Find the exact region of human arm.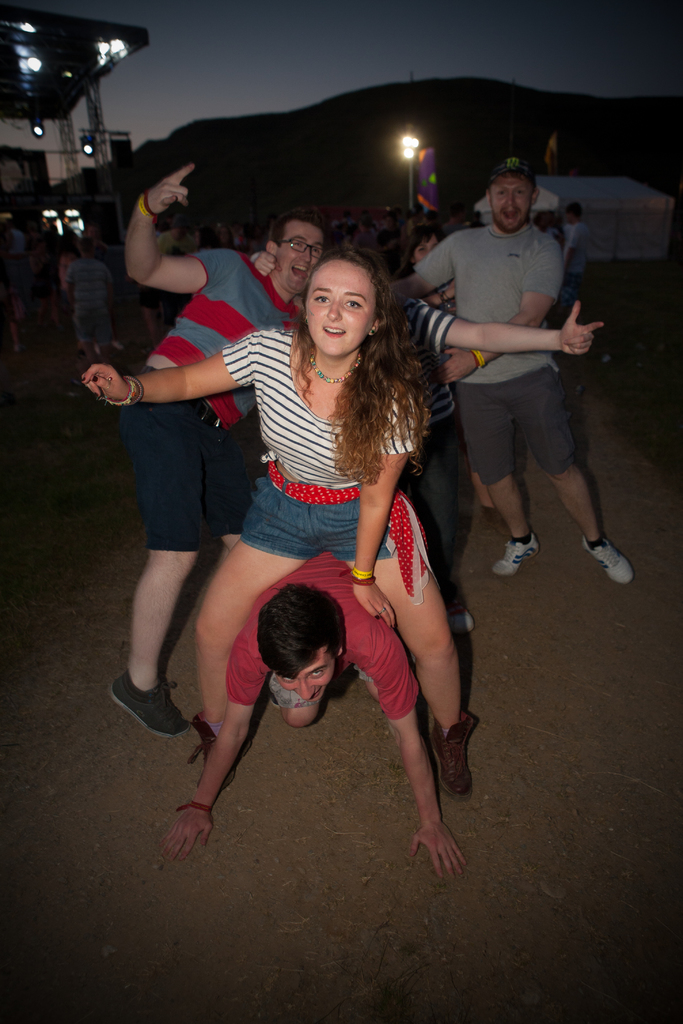
Exact region: x1=236, y1=241, x2=282, y2=285.
